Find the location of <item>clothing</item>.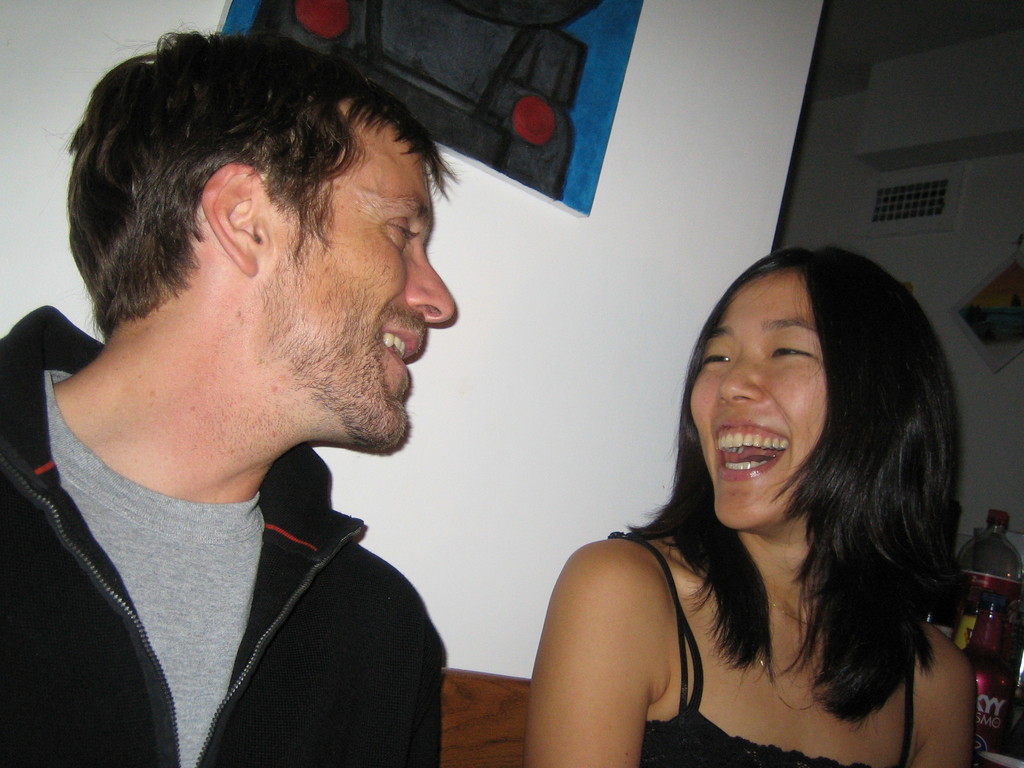
Location: (x1=10, y1=343, x2=468, y2=766).
